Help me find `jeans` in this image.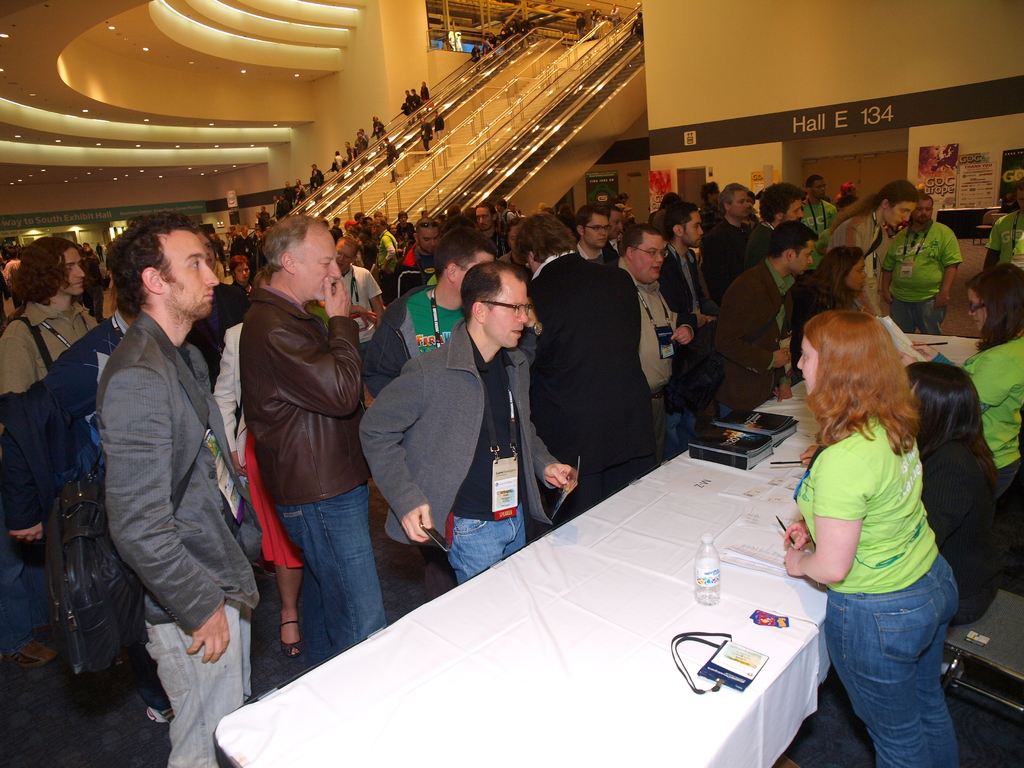
Found it: bbox(450, 504, 521, 584).
